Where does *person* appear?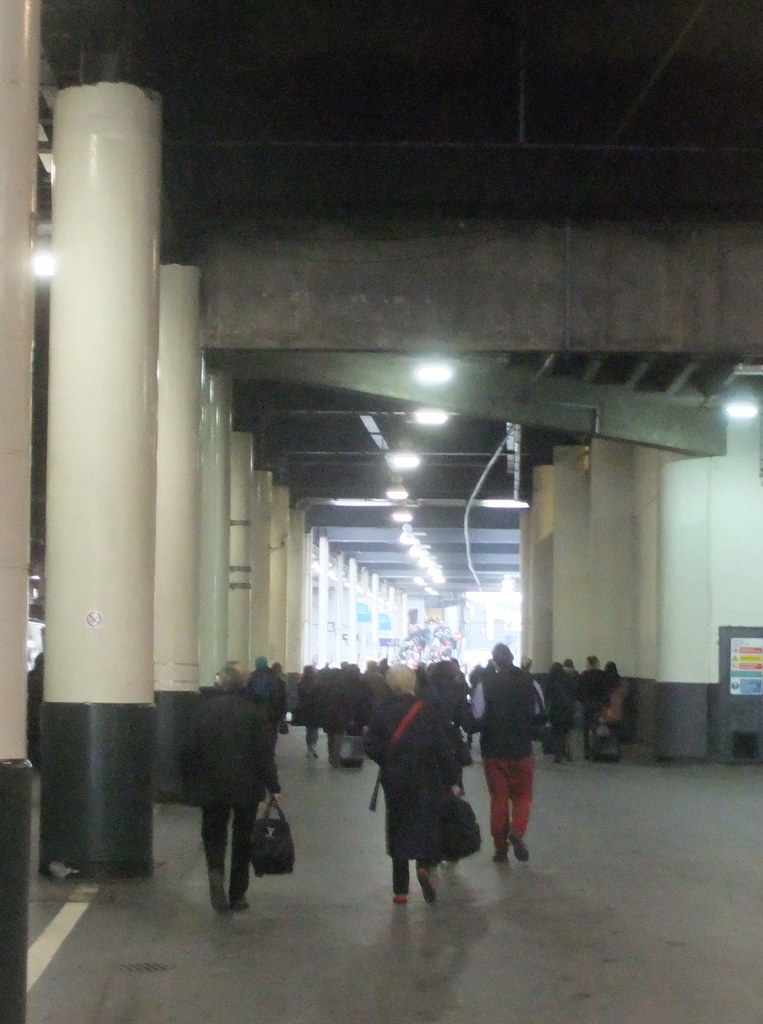
Appears at [left=270, top=659, right=303, bottom=720].
